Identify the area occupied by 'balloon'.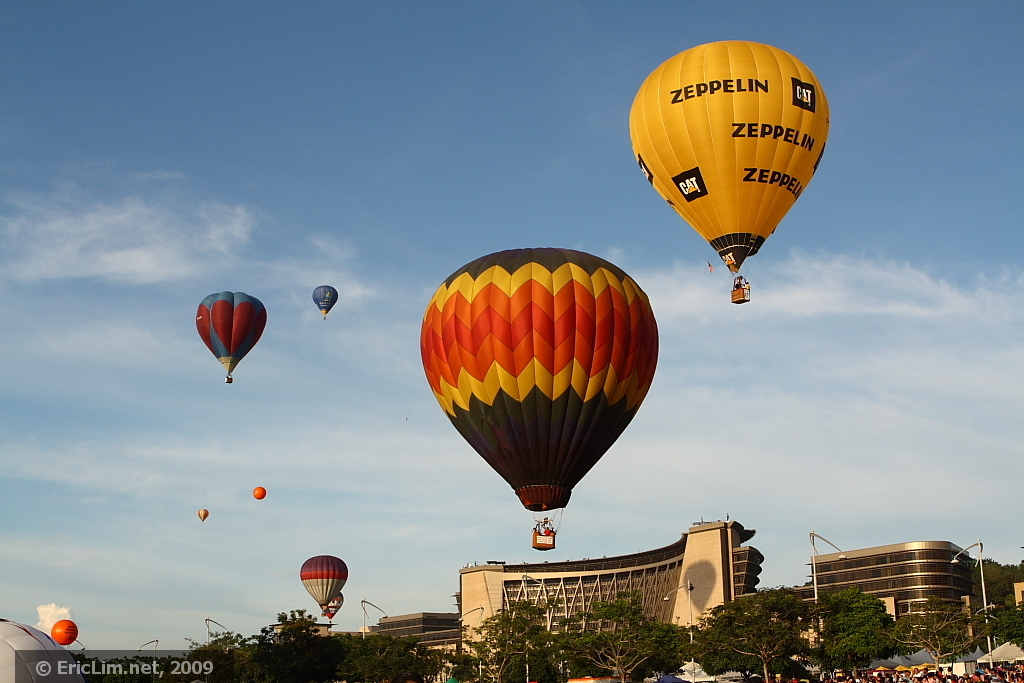
Area: <region>630, 41, 829, 273</region>.
